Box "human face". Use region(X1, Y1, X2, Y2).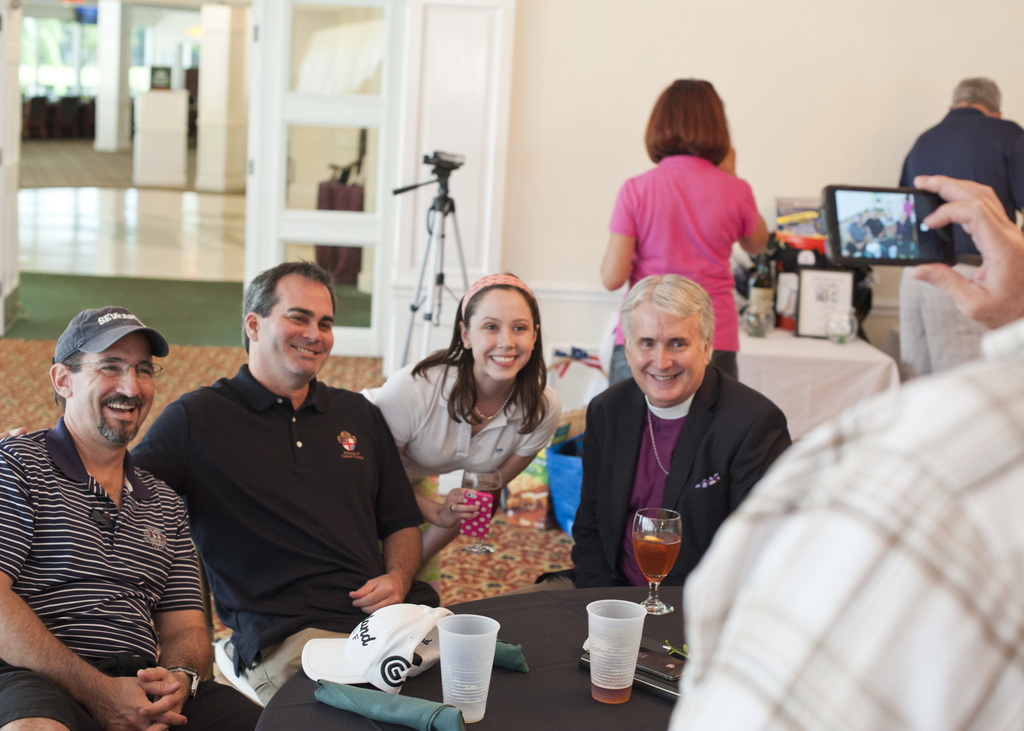
region(74, 336, 155, 440).
